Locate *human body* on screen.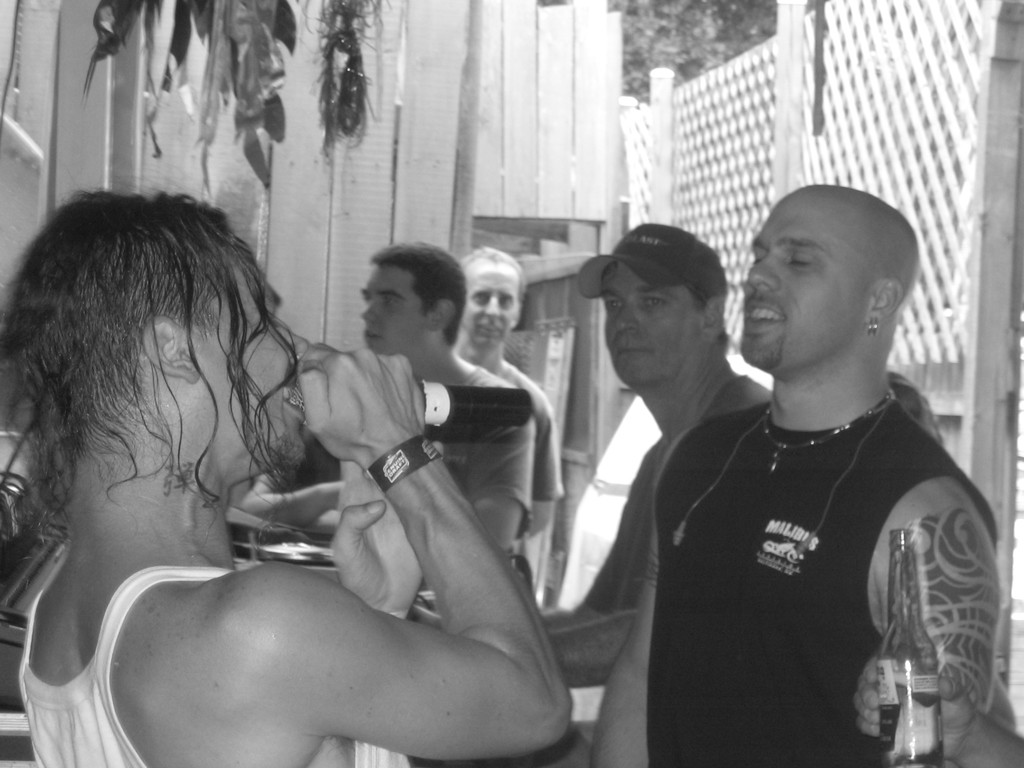
On screen at {"left": 592, "top": 186, "right": 1023, "bottom": 767}.
